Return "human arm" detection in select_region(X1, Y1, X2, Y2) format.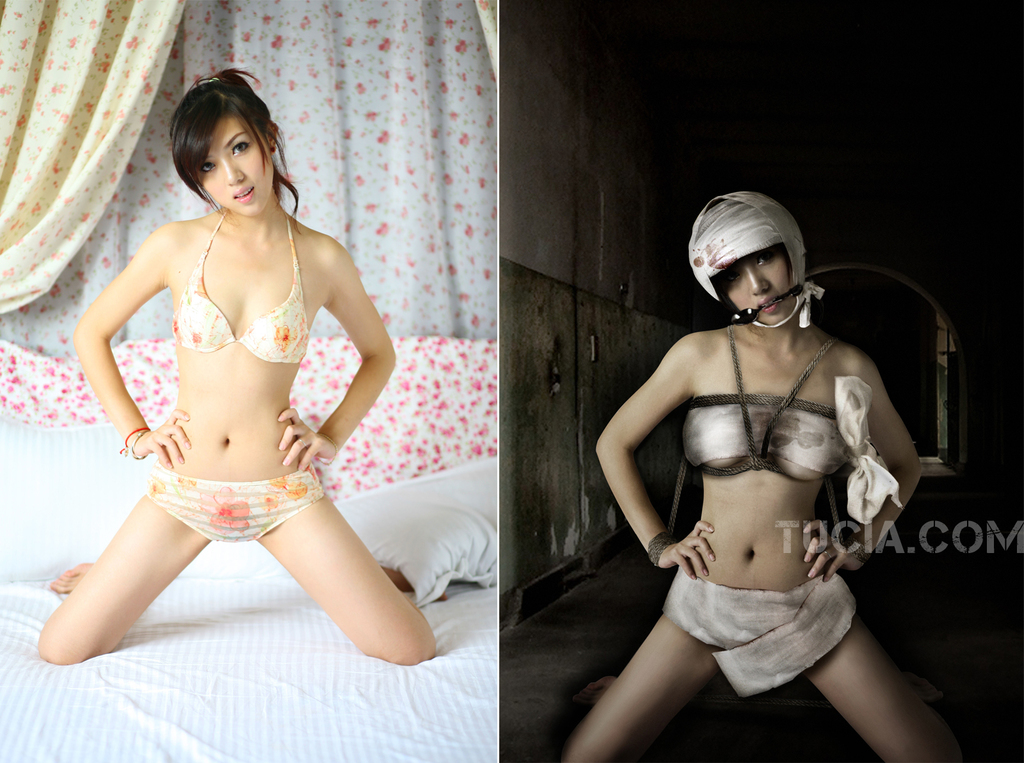
select_region(267, 235, 399, 468).
